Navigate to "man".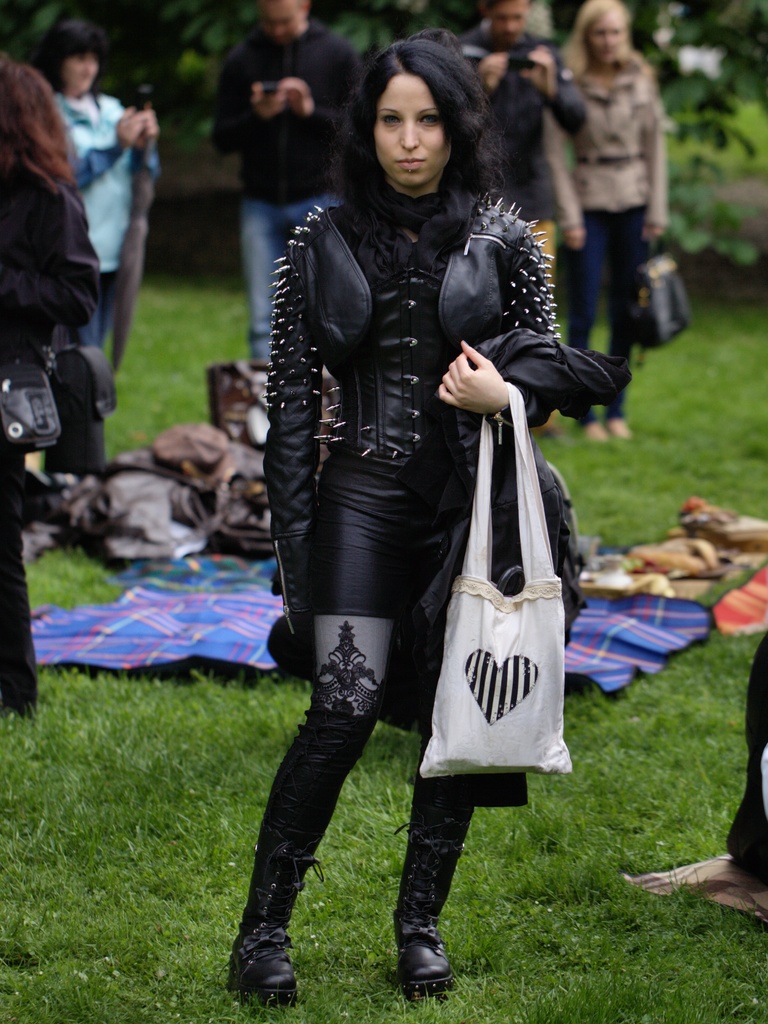
Navigation target: rect(205, 0, 370, 360).
